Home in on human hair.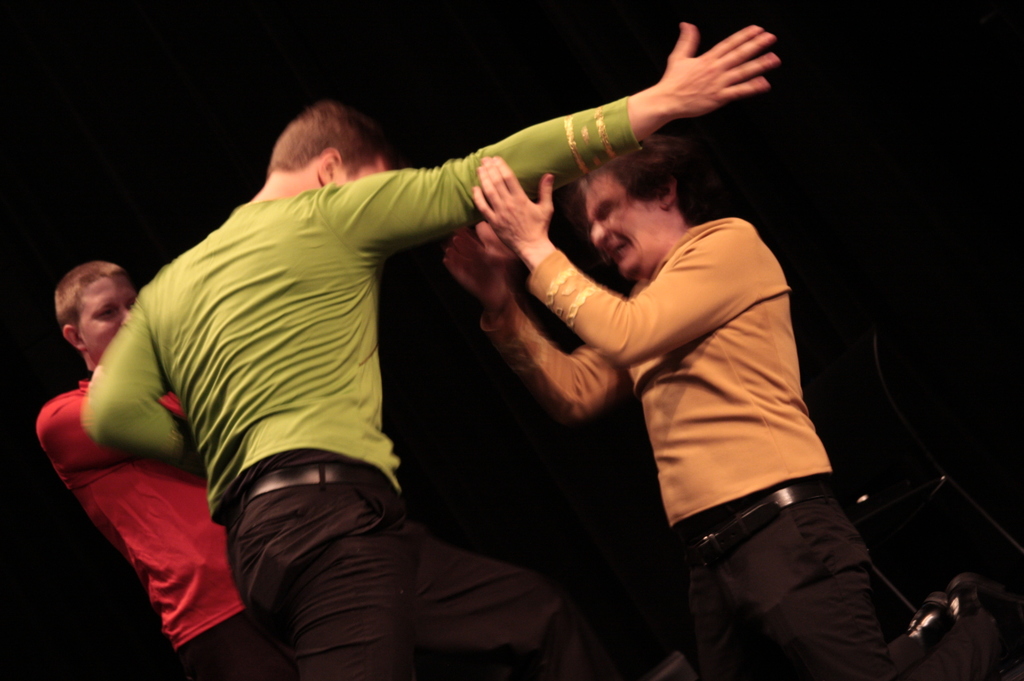
Homed in at 578/131/722/222.
